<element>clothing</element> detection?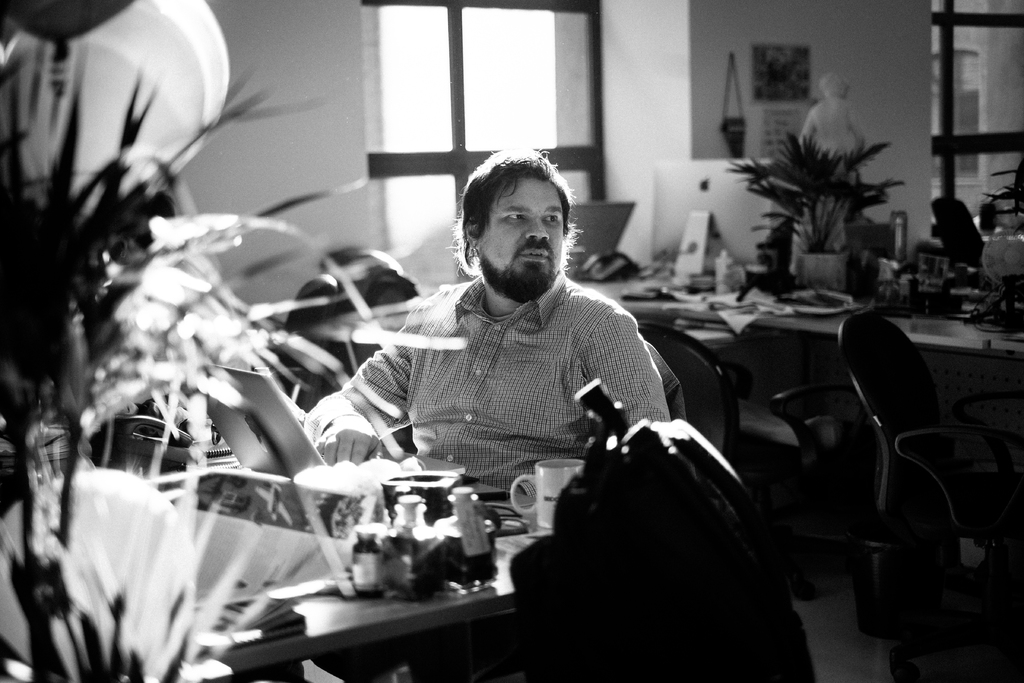
x1=294 y1=277 x2=663 y2=516
